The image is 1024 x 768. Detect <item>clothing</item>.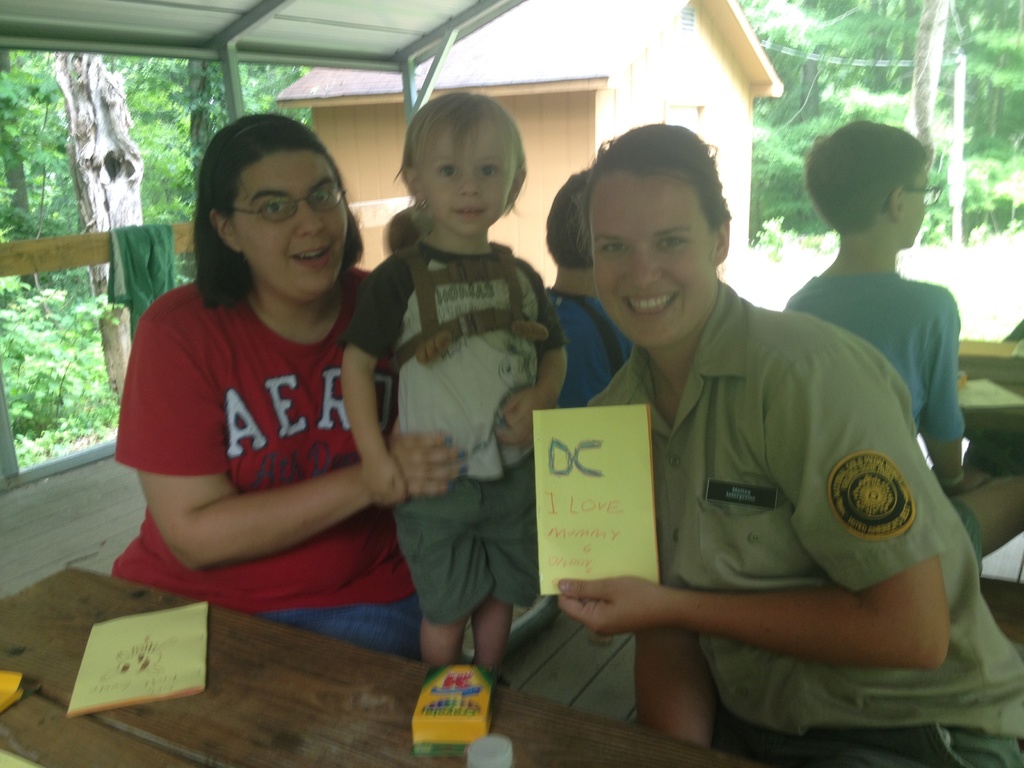
Detection: box=[543, 290, 659, 417].
